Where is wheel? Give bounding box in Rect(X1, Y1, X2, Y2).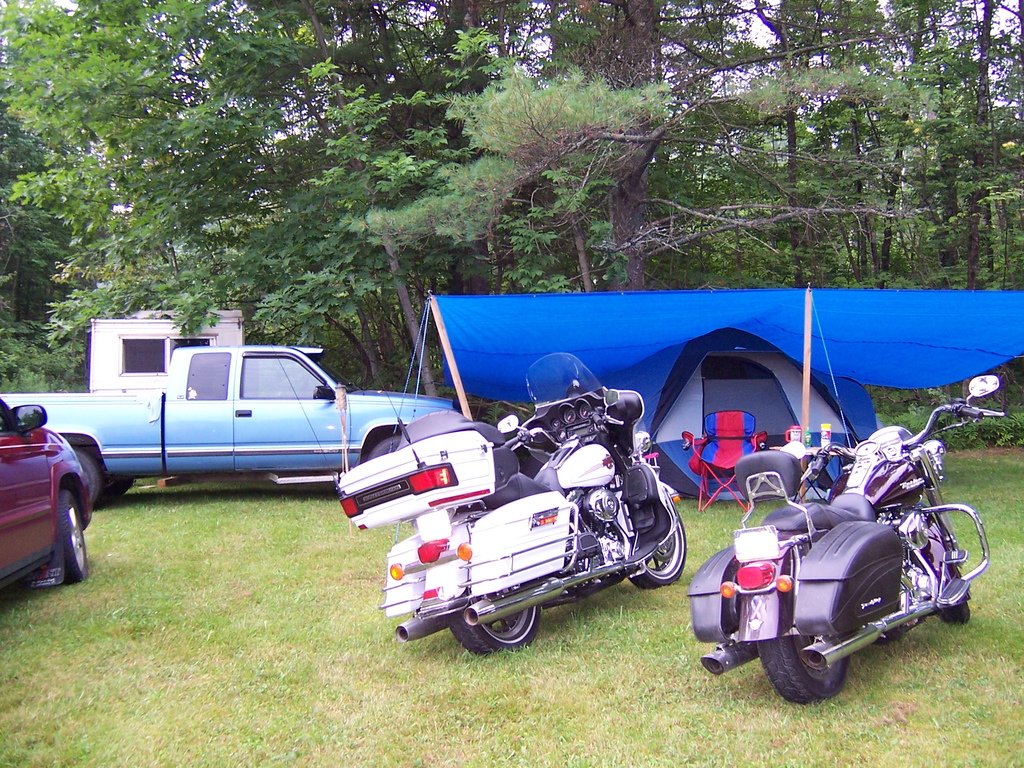
Rect(60, 490, 90, 582).
